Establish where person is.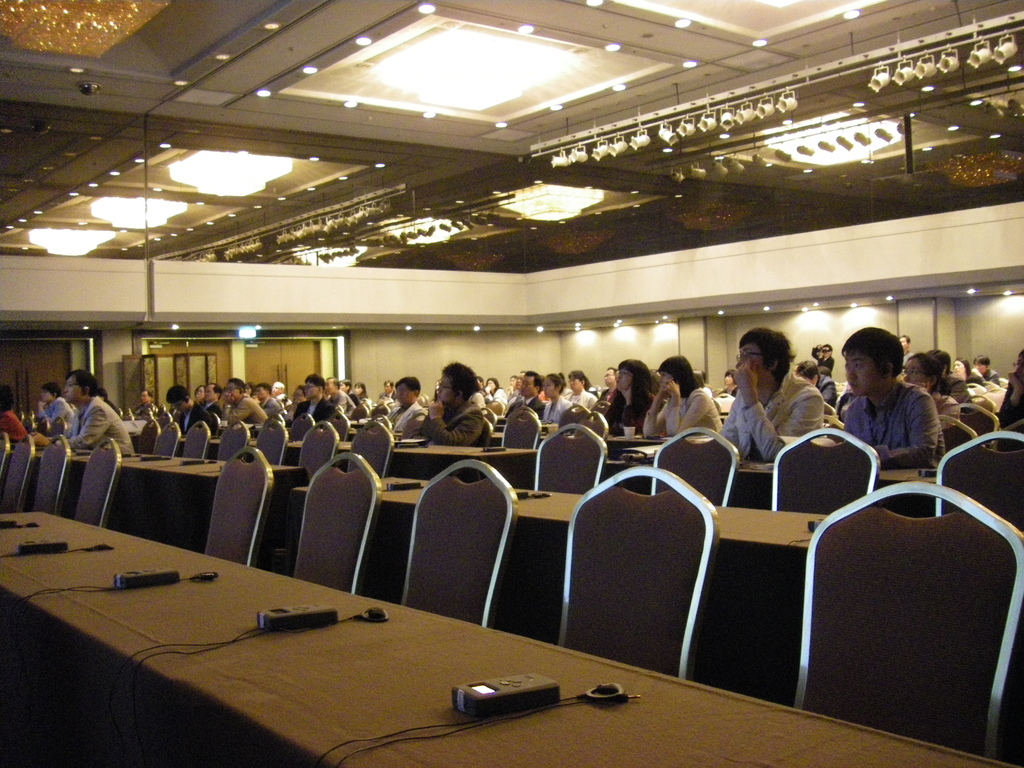
Established at 643/353/724/440.
